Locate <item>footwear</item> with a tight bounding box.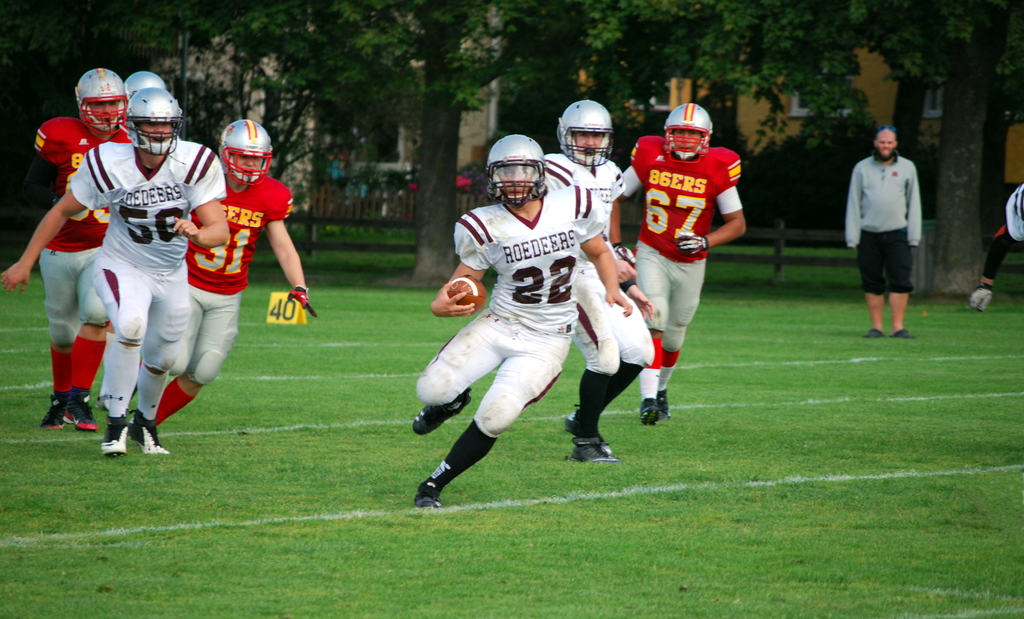
(35,395,68,432).
